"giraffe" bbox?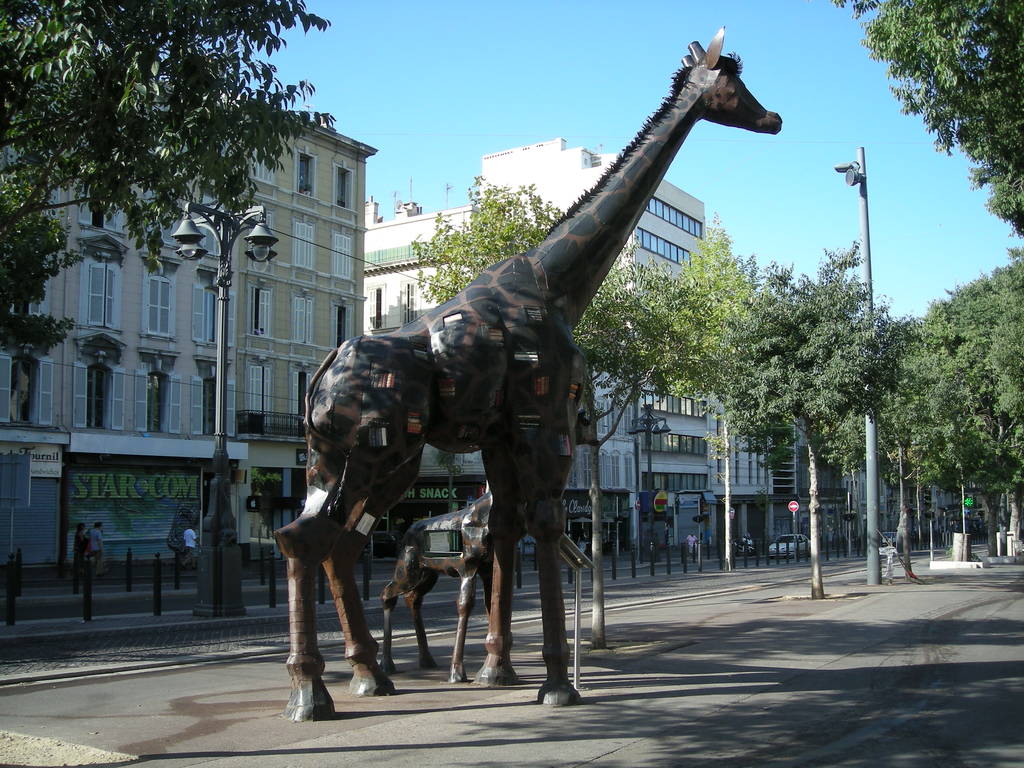
locate(313, 54, 778, 644)
